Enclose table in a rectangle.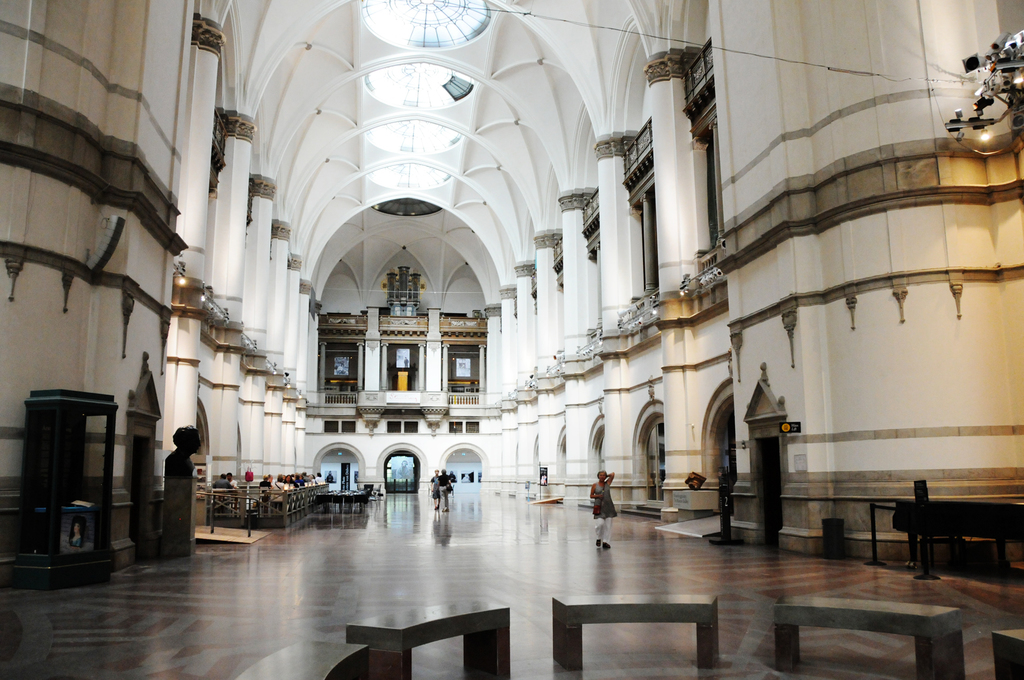
[x1=774, y1=593, x2=968, y2=679].
